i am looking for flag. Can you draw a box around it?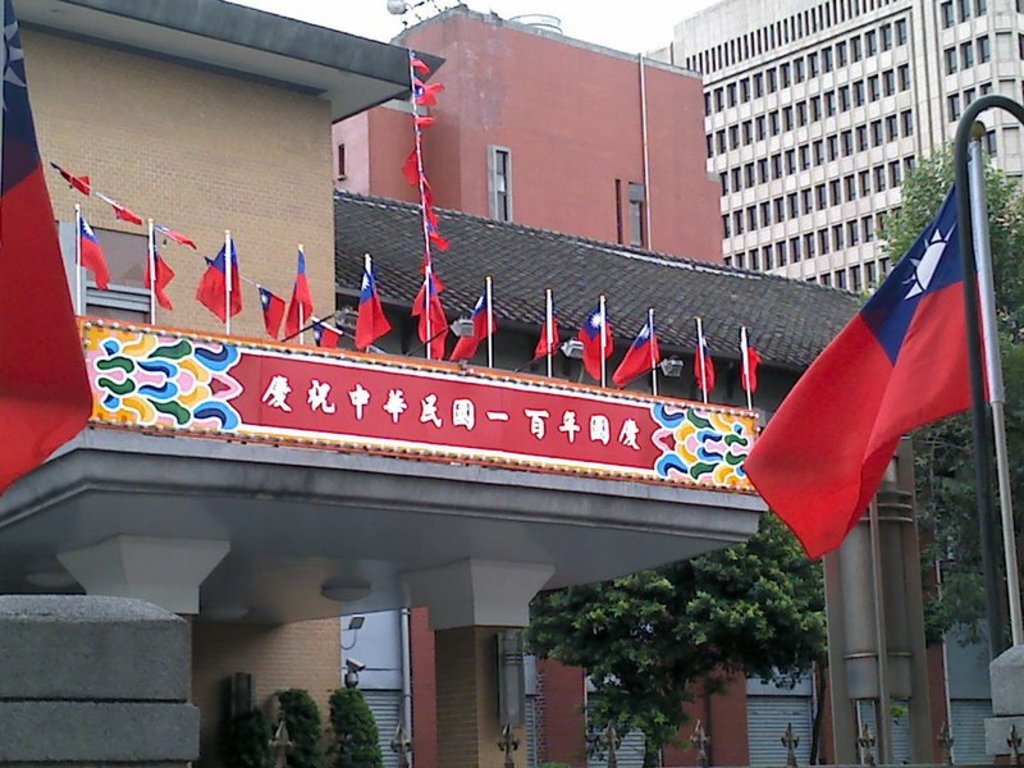
Sure, the bounding box is select_region(422, 223, 454, 250).
